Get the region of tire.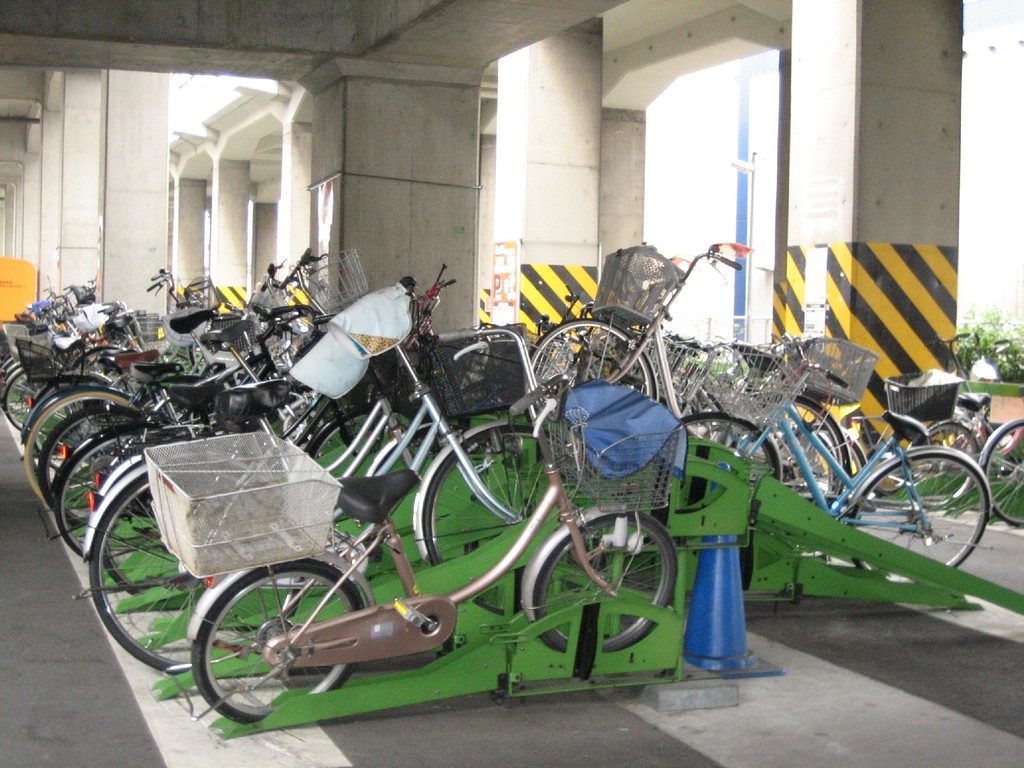
423, 423, 595, 614.
